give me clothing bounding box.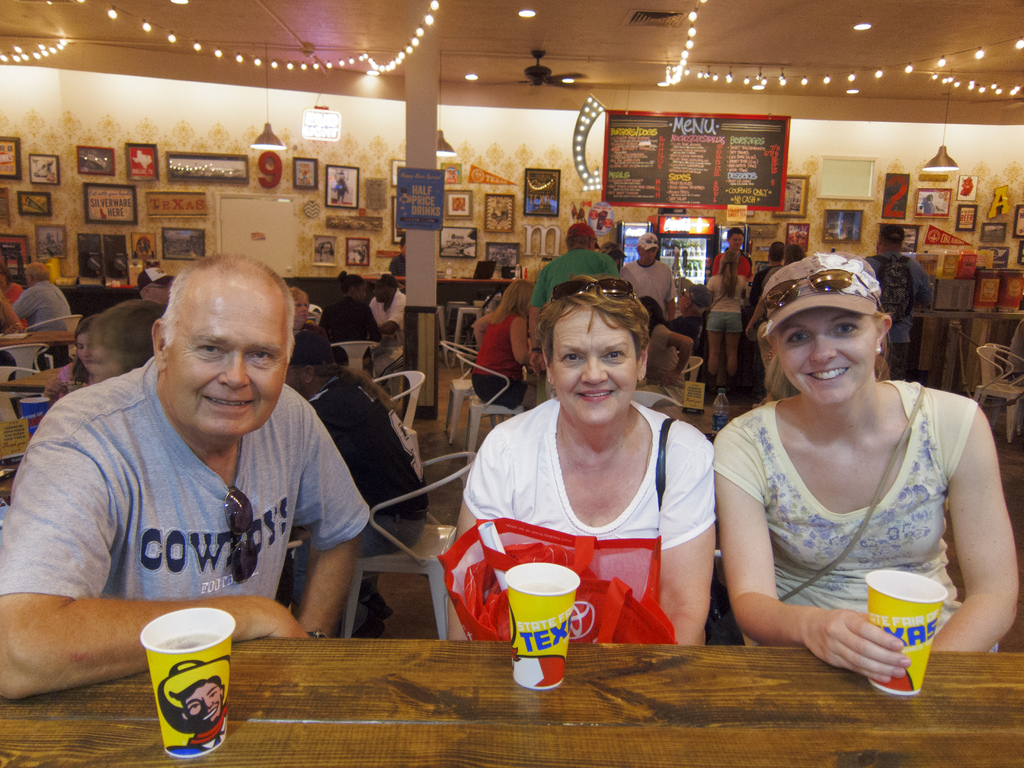
bbox=[839, 249, 940, 314].
